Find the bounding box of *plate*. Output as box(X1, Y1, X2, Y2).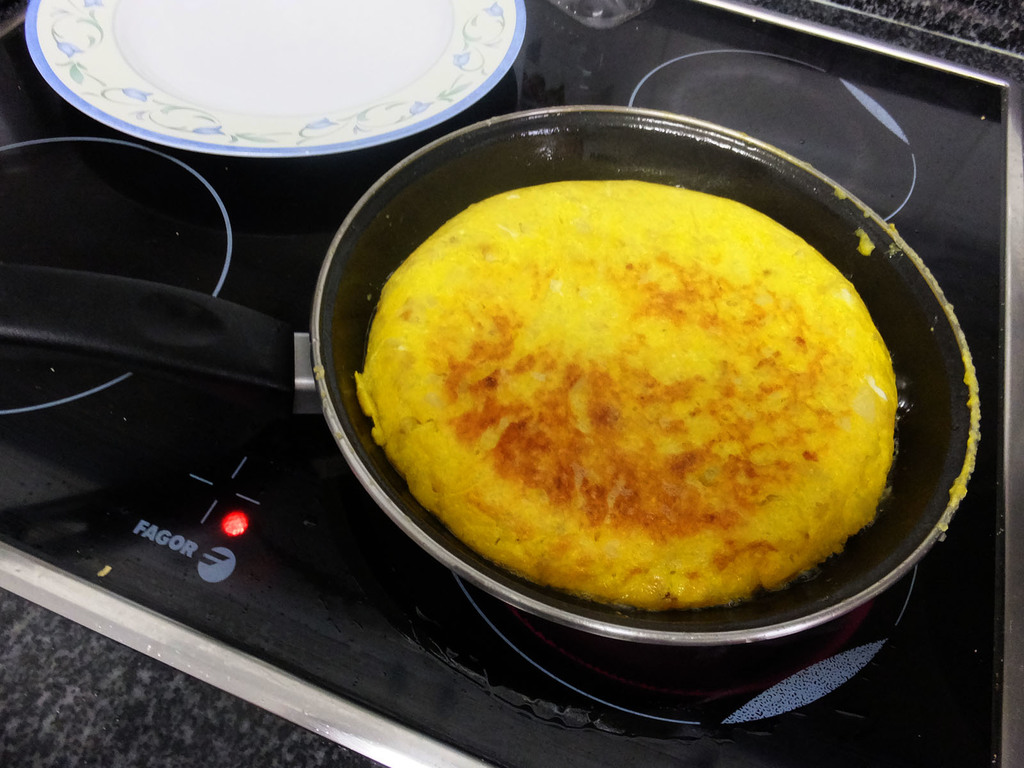
box(26, 0, 526, 155).
